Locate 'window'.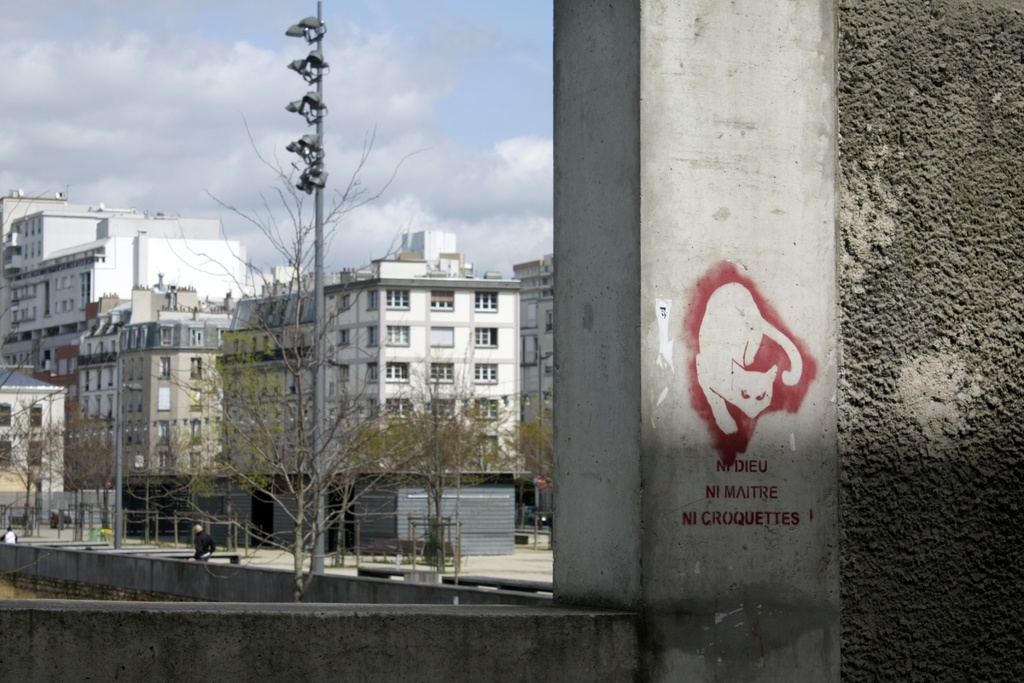
Bounding box: 429:327:456:349.
